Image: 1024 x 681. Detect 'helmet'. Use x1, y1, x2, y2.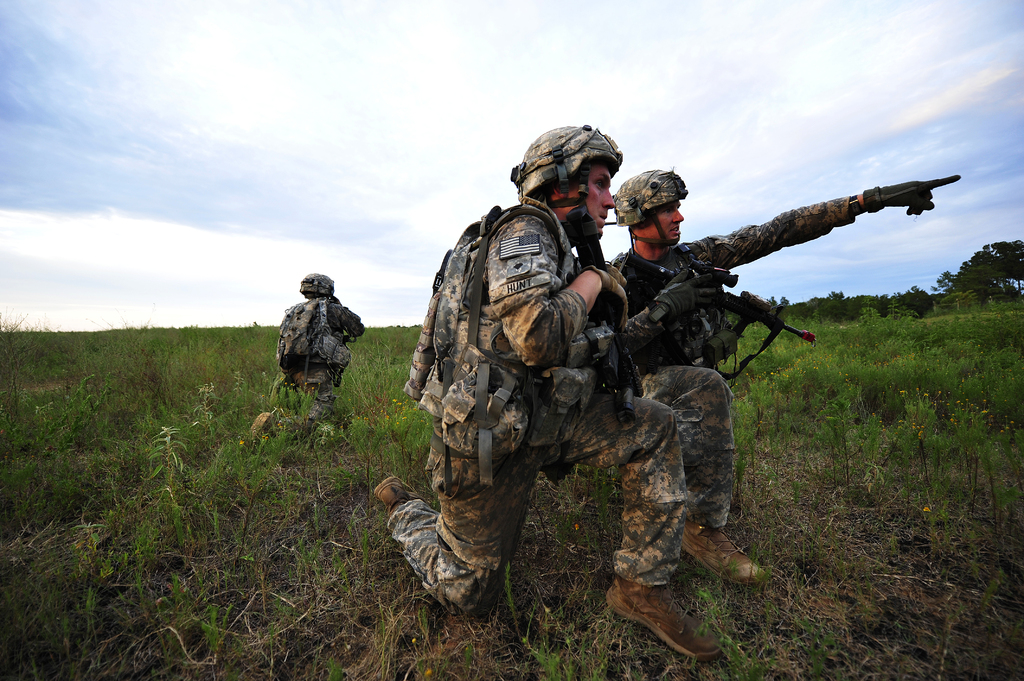
522, 131, 638, 216.
